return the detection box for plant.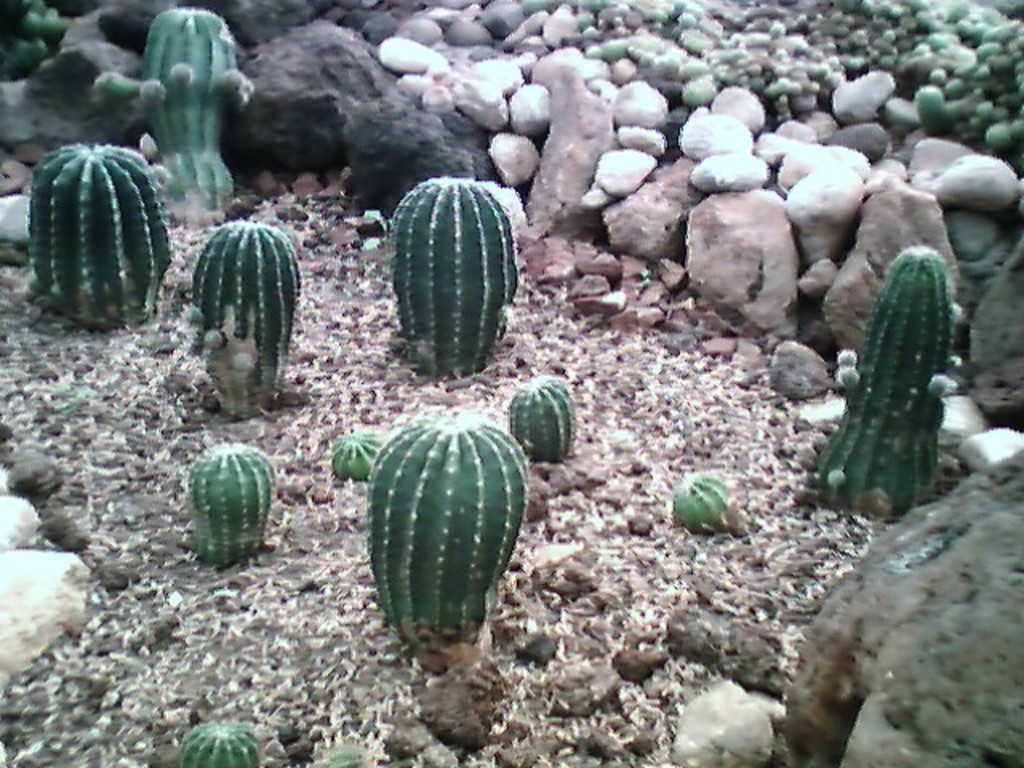
box(501, 368, 579, 461).
